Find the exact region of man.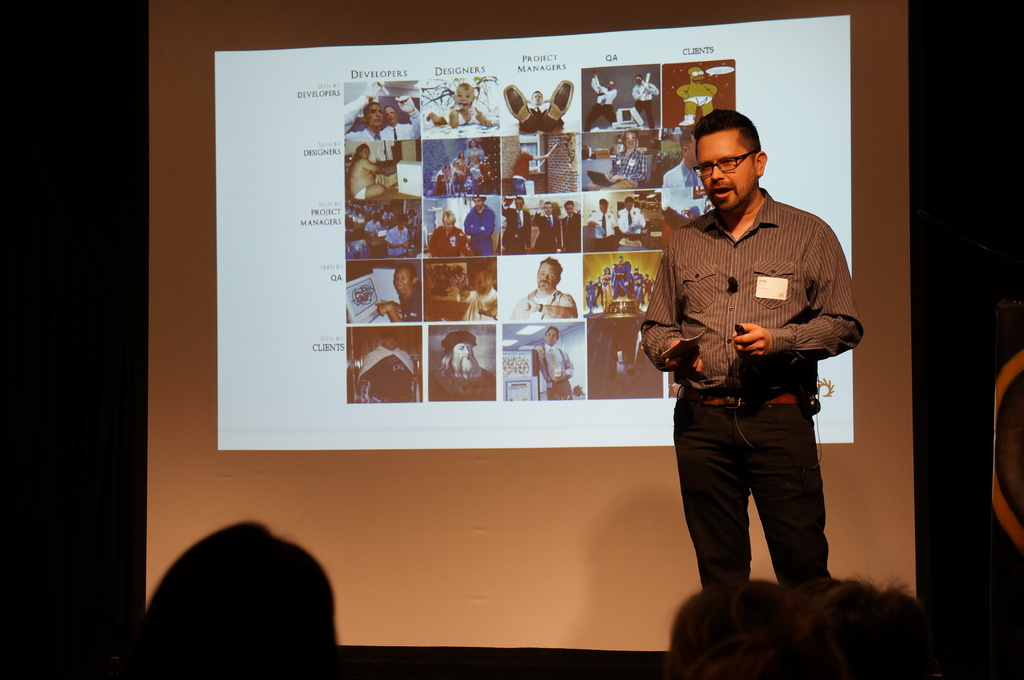
Exact region: bbox=[504, 76, 573, 132].
